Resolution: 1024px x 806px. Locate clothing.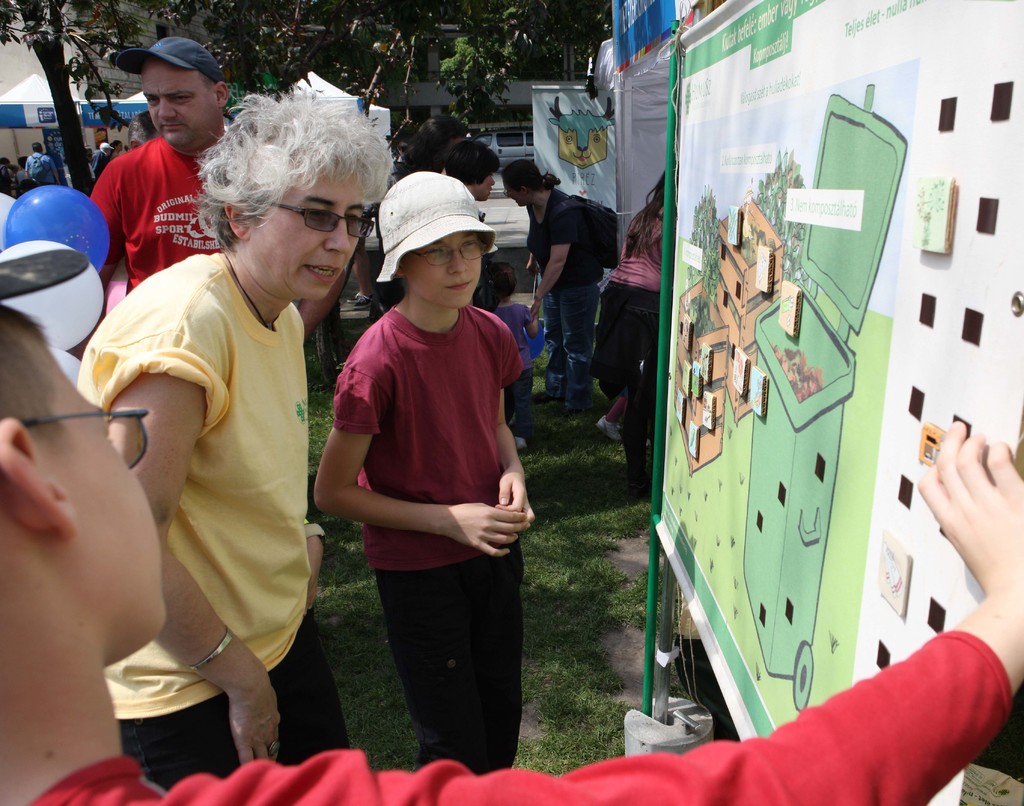
x1=328 y1=249 x2=525 y2=734.
